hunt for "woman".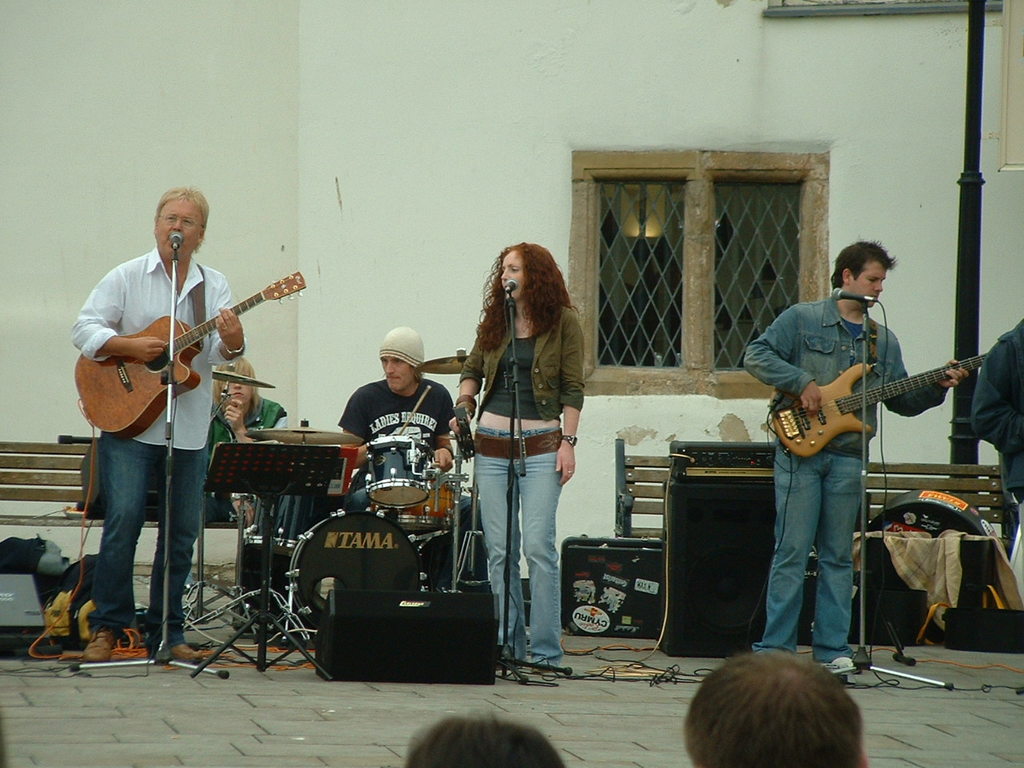
Hunted down at locate(446, 231, 587, 699).
